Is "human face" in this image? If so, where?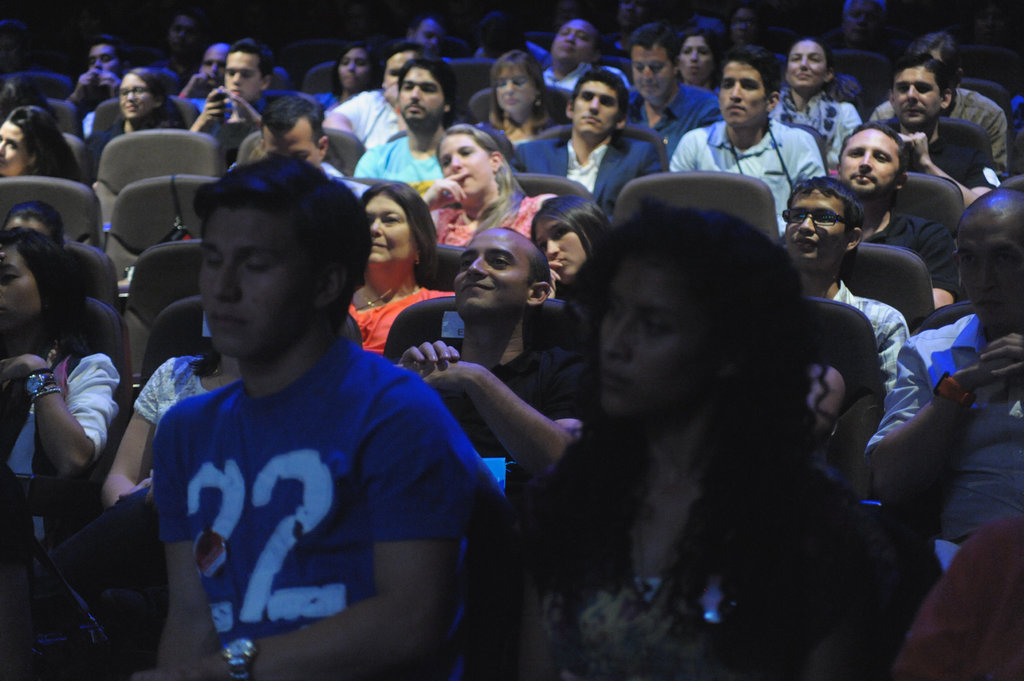
Yes, at (left=216, top=45, right=271, bottom=115).
